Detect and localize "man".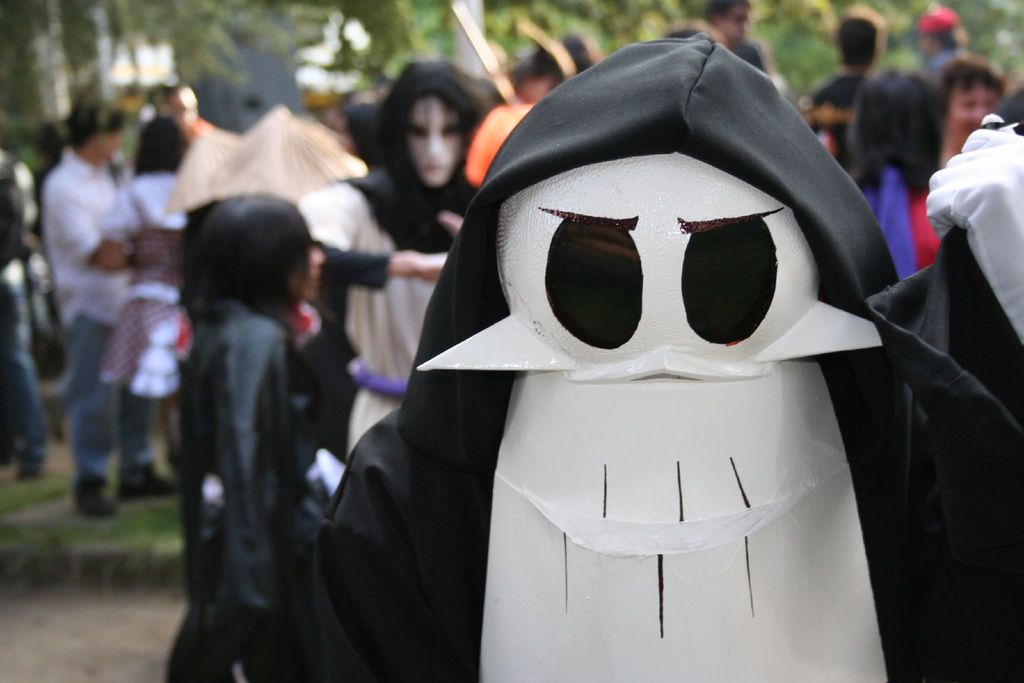
Localized at 22,100,182,499.
